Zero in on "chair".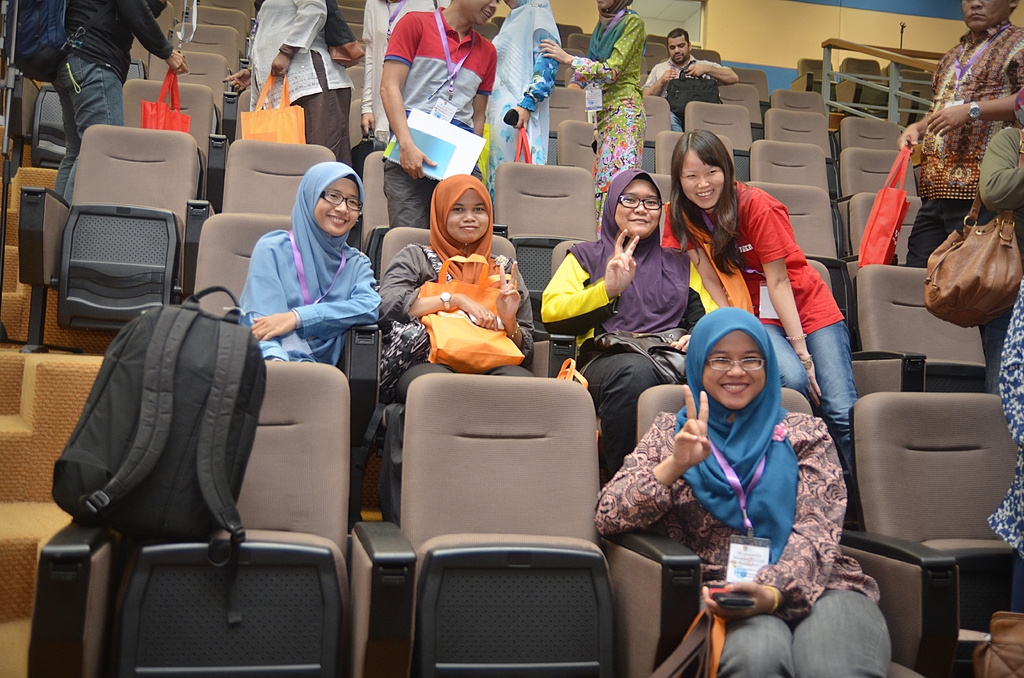
Zeroed in: left=792, top=59, right=856, bottom=109.
